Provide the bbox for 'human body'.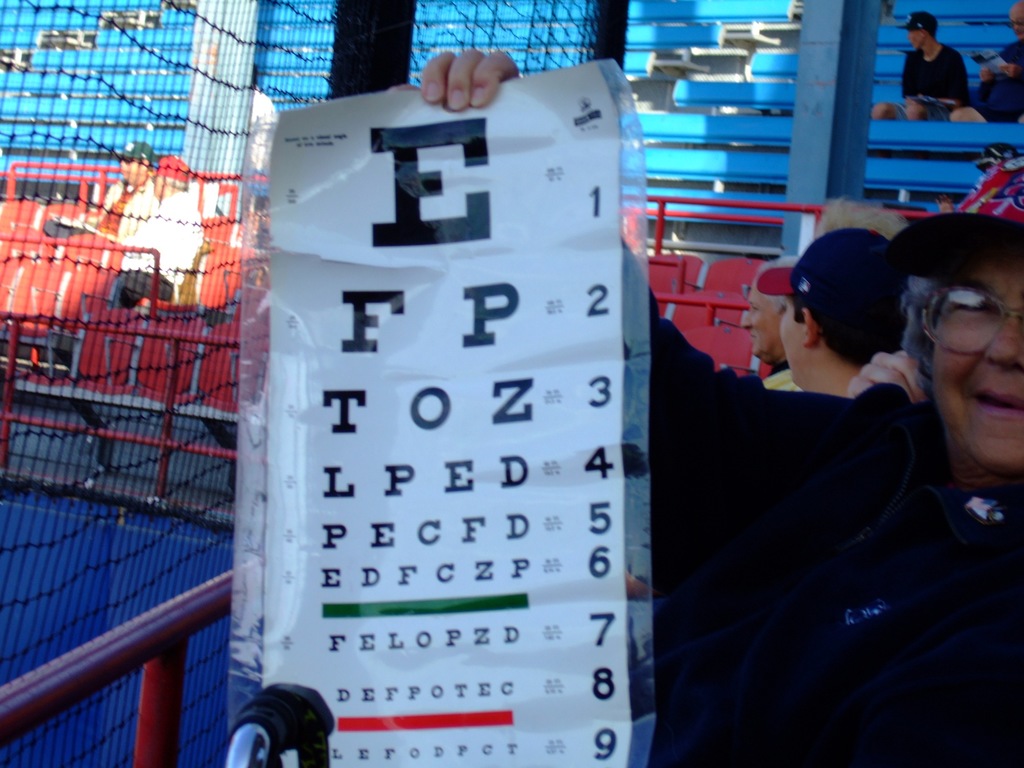
[x1=111, y1=155, x2=202, y2=310].
